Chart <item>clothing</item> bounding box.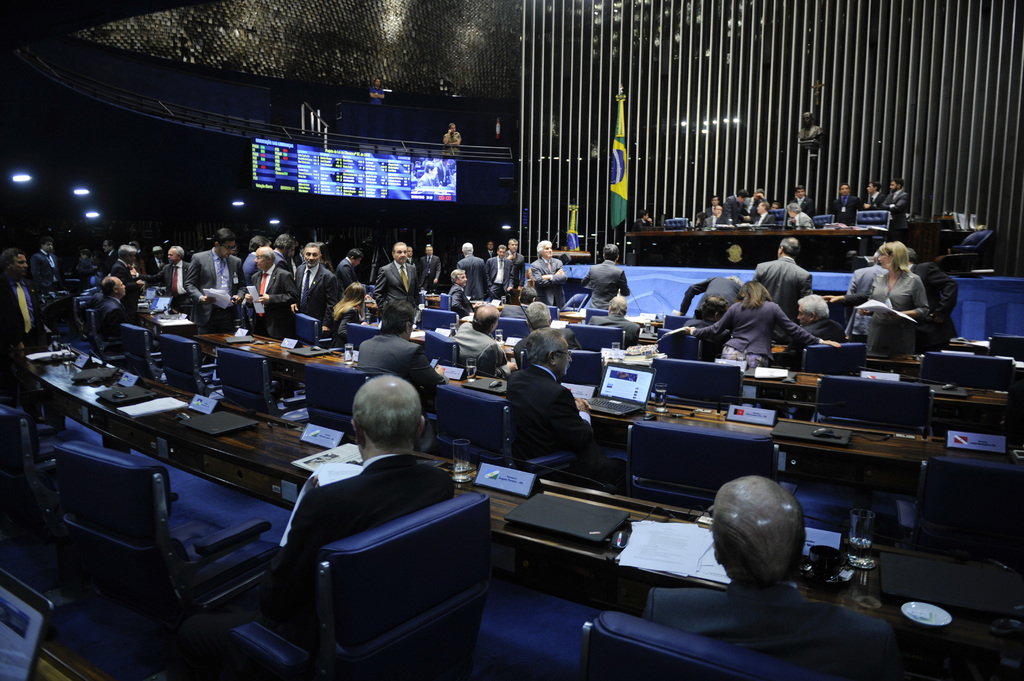
Charted: BBox(417, 252, 440, 295).
